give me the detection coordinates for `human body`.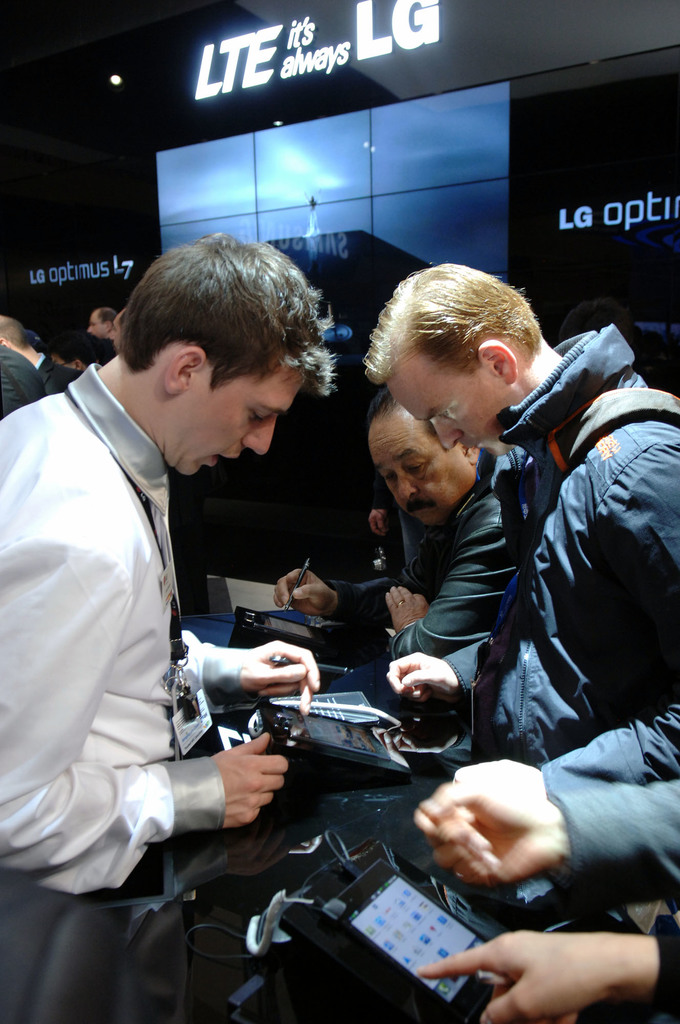
bbox(354, 253, 679, 762).
